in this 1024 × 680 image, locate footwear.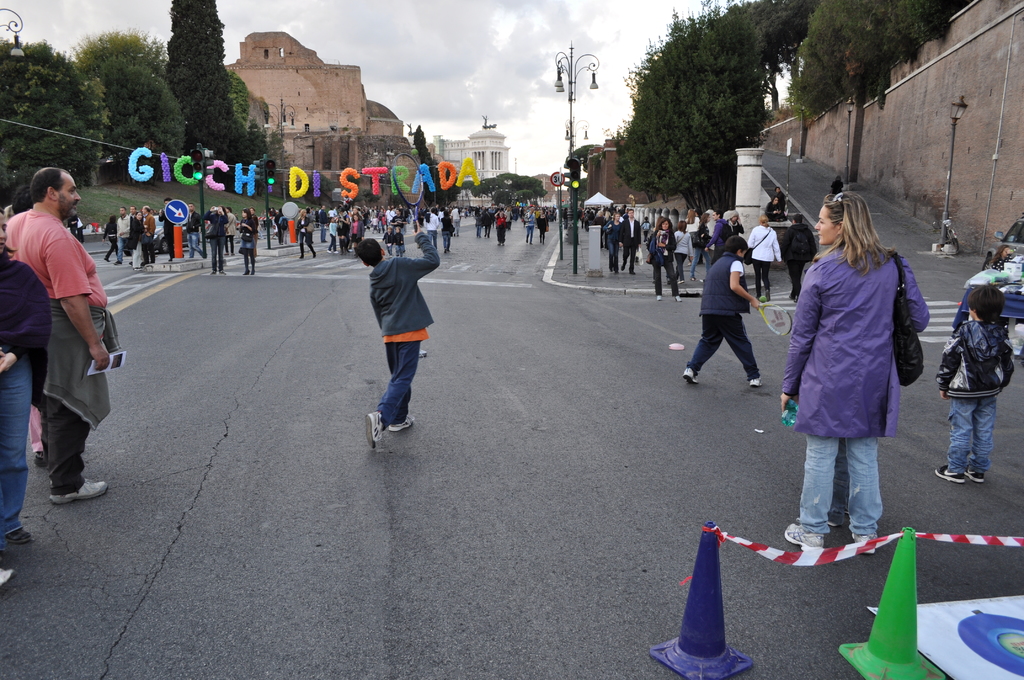
Bounding box: [x1=653, y1=296, x2=664, y2=302].
